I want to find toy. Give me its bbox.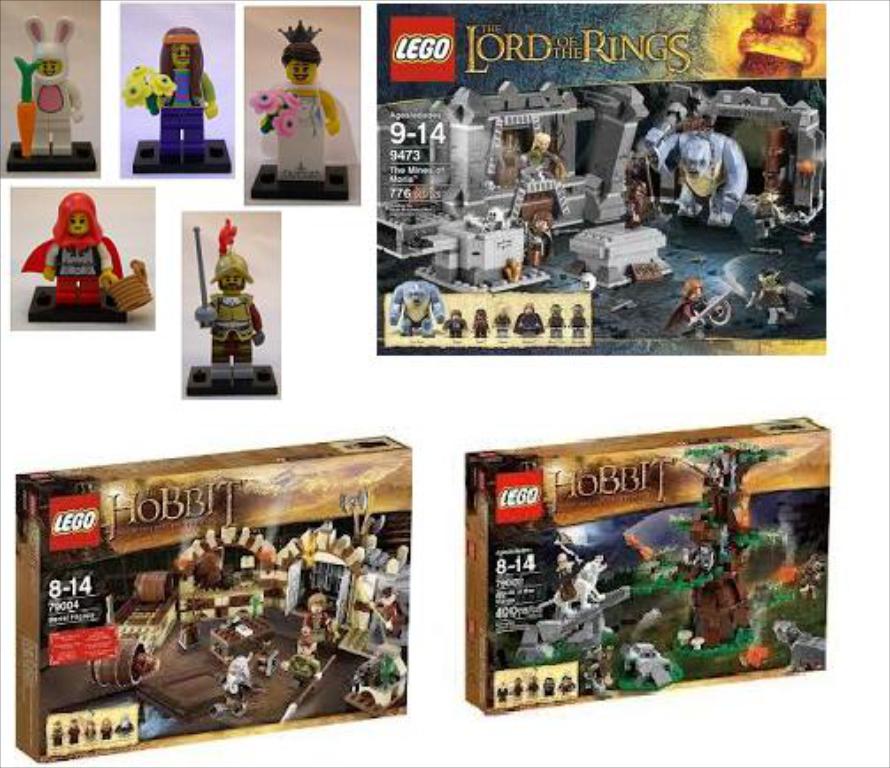
Rect(248, 14, 361, 180).
